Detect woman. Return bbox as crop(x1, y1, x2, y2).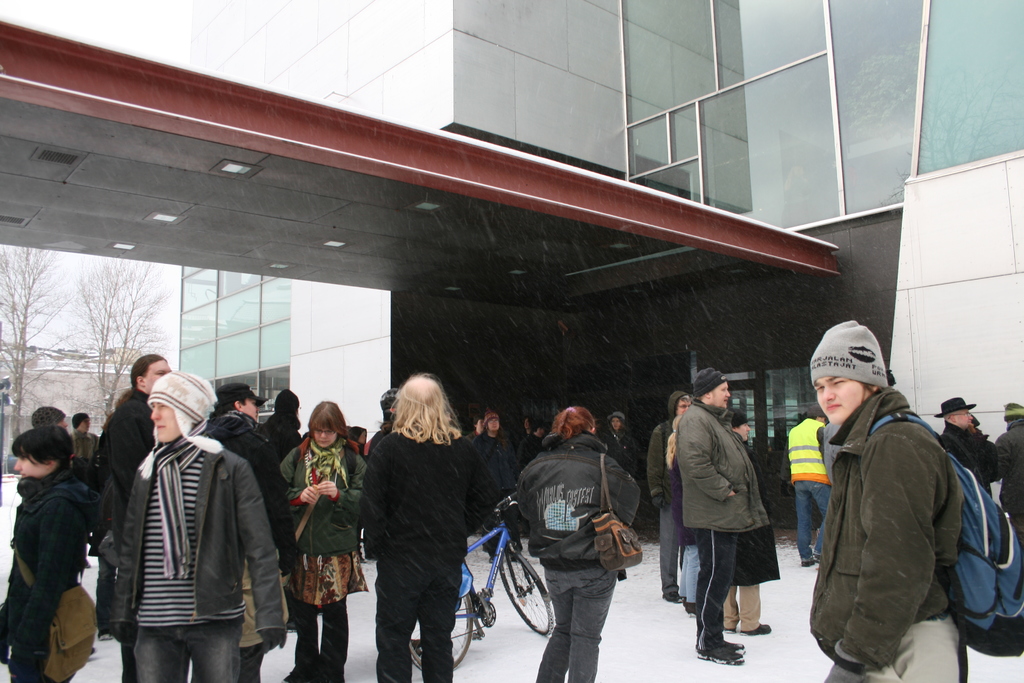
crop(367, 374, 500, 682).
